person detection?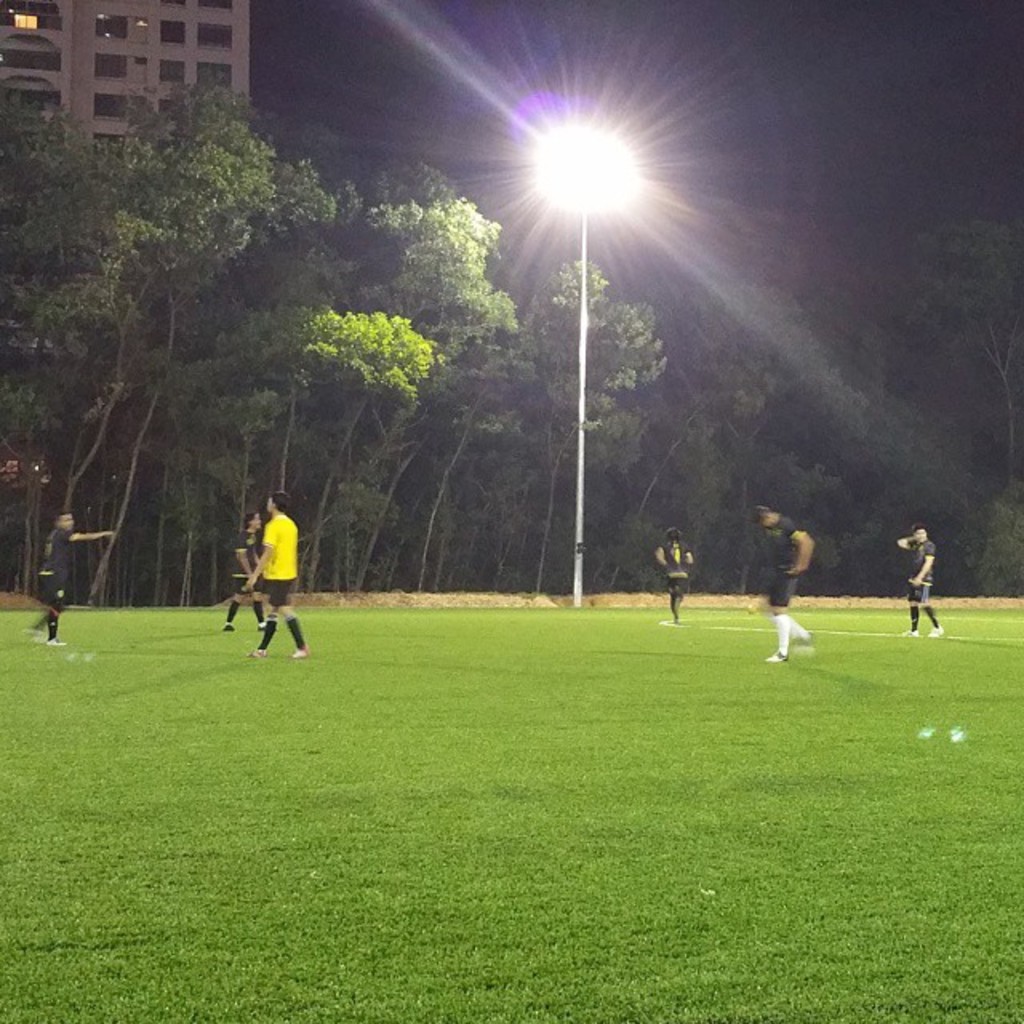
[left=21, top=512, right=114, bottom=638]
